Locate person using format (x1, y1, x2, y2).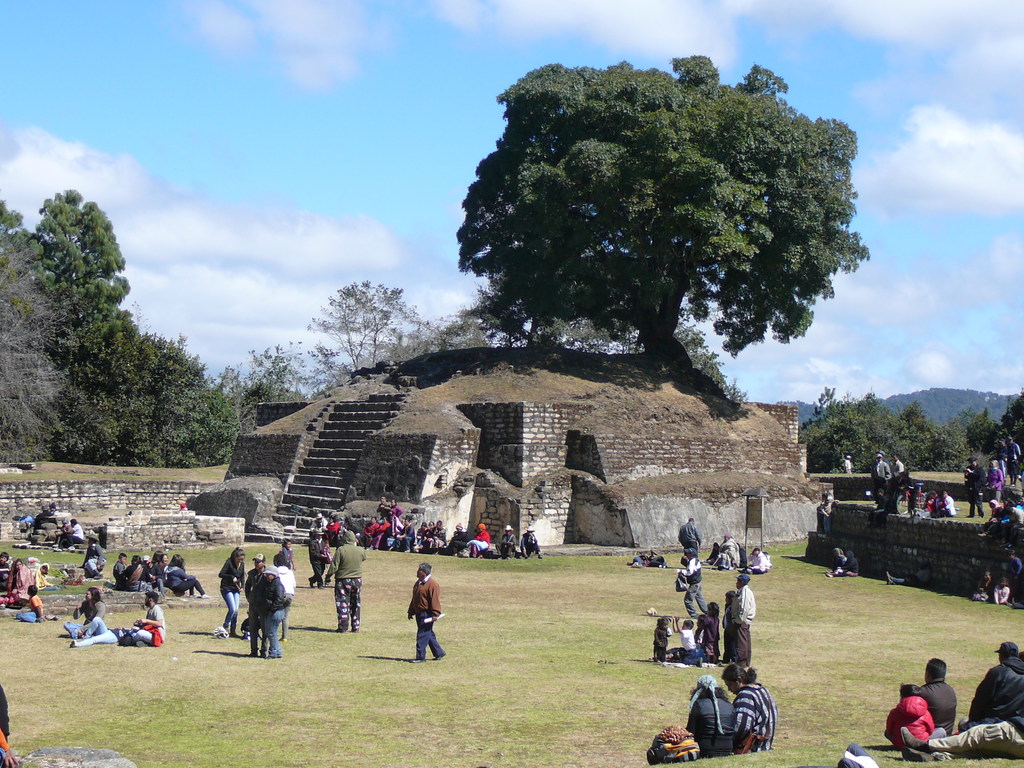
(678, 516, 701, 557).
